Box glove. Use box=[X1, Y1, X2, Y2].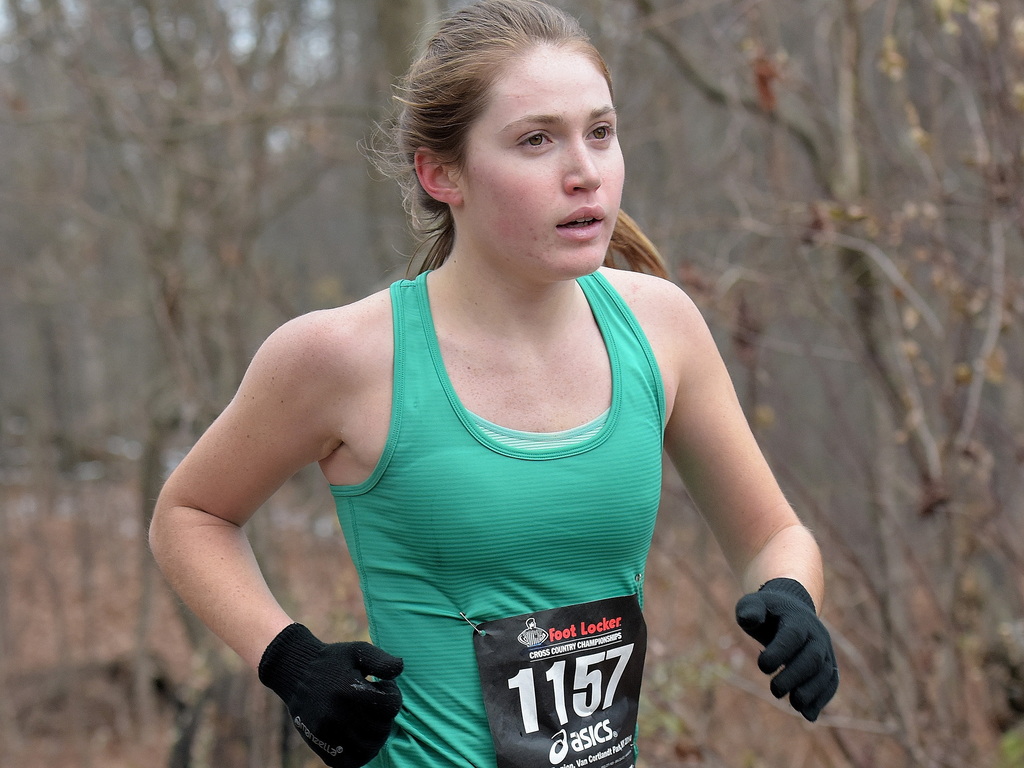
box=[258, 620, 406, 767].
